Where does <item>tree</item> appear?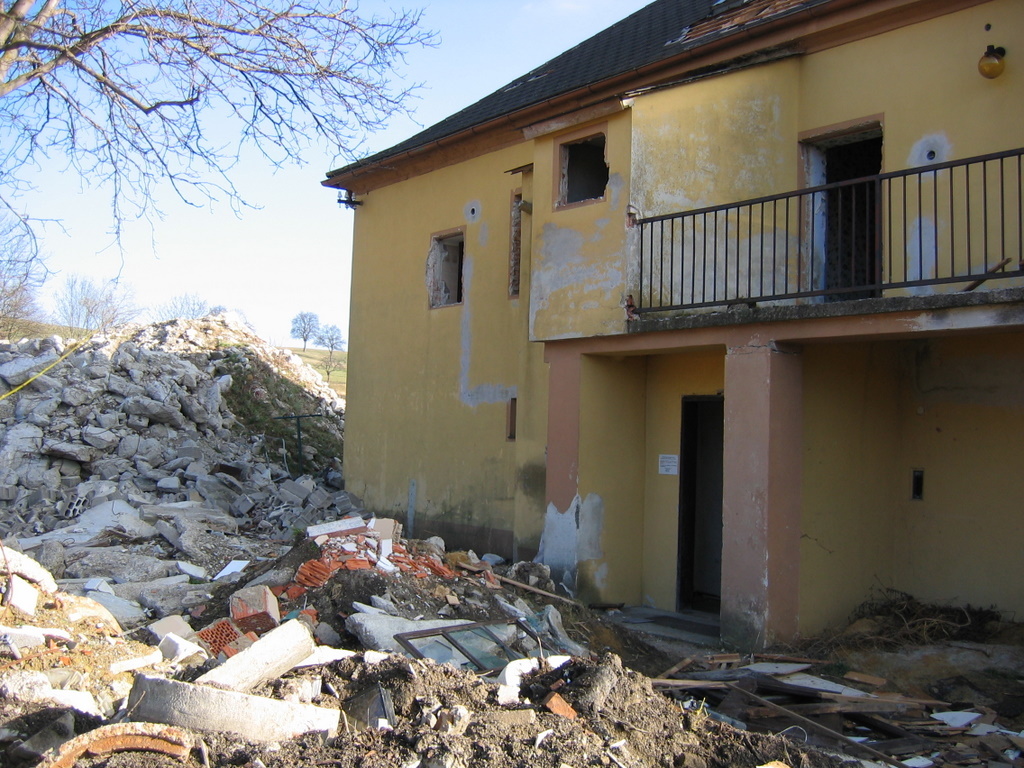
Appears at <region>311, 320, 346, 359</region>.
